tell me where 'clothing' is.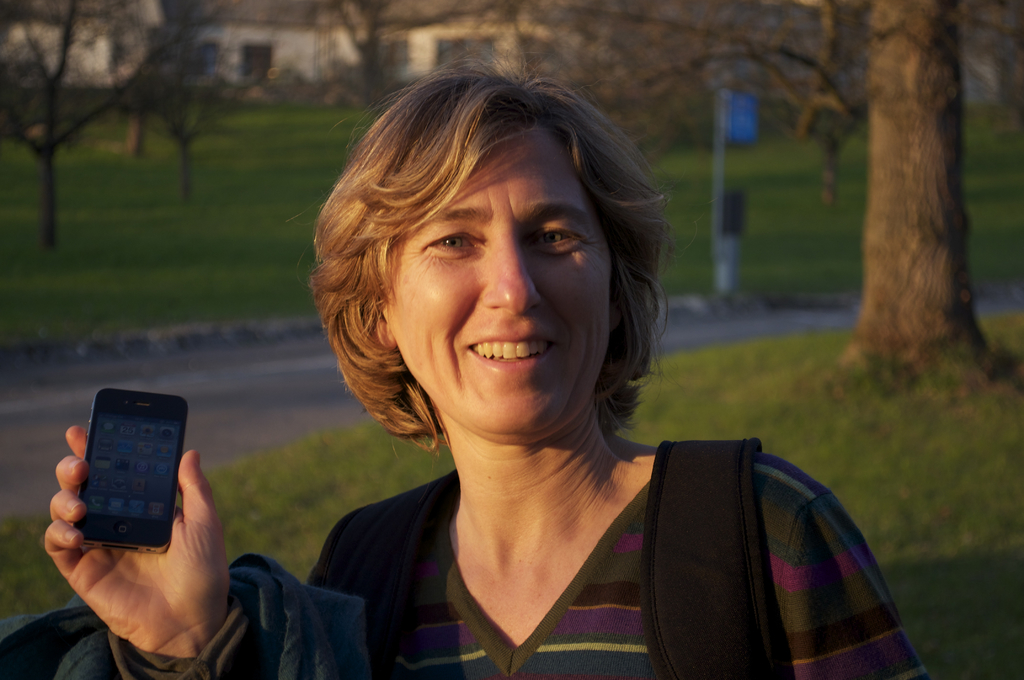
'clothing' is at pyautogui.locateOnScreen(296, 405, 936, 676).
